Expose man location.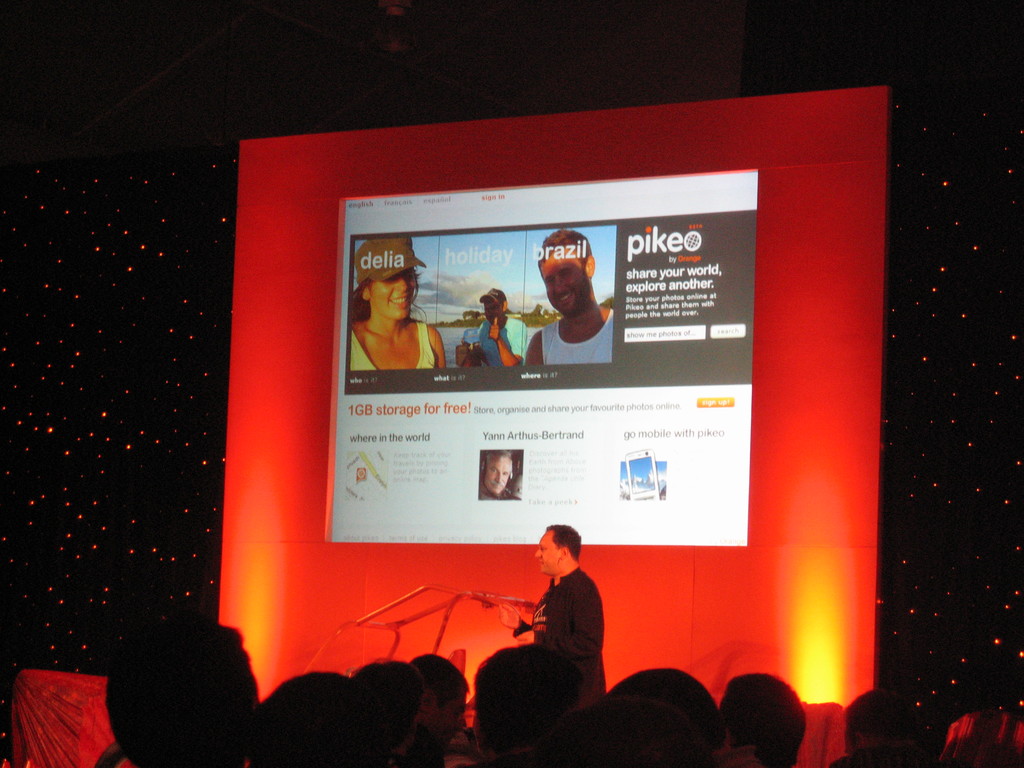
Exposed at select_region(526, 227, 614, 365).
